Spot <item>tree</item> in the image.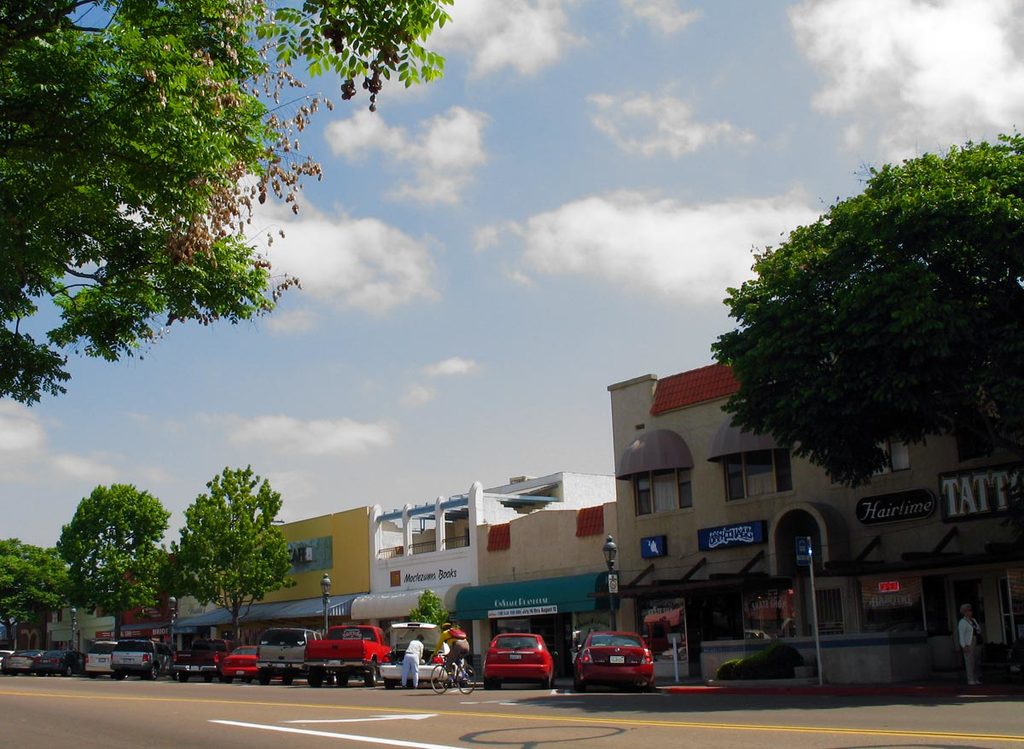
<item>tree</item> found at [32,0,447,459].
